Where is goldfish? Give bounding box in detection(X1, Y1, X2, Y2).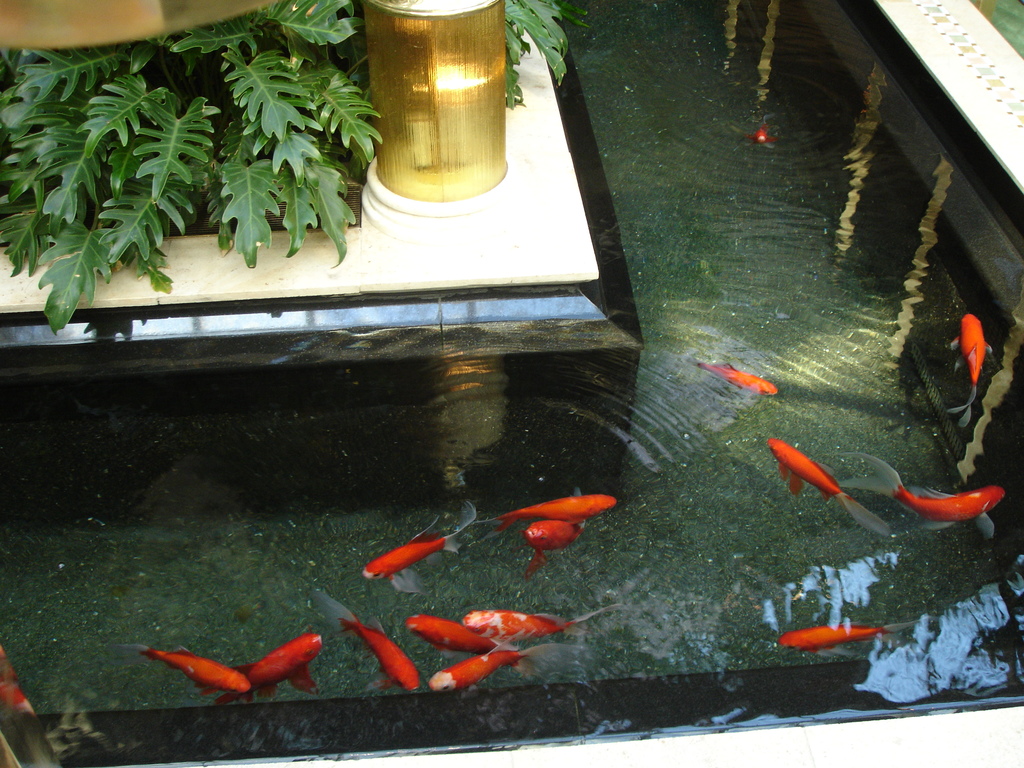
detection(203, 627, 326, 700).
